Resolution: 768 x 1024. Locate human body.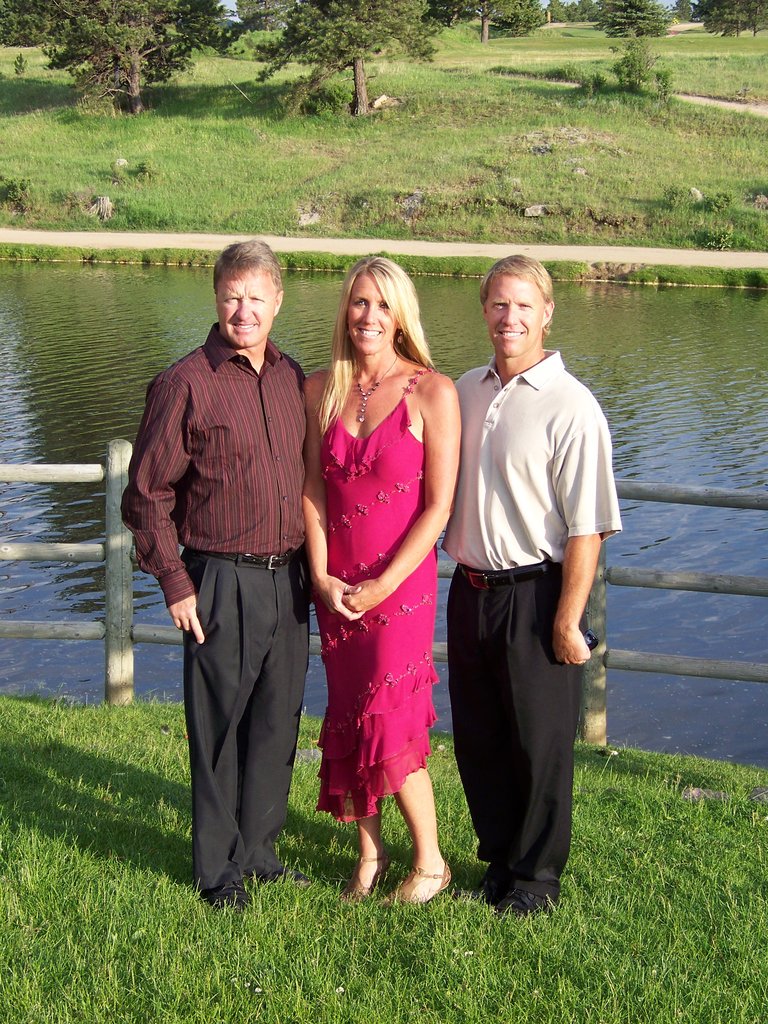
box=[116, 316, 310, 910].
